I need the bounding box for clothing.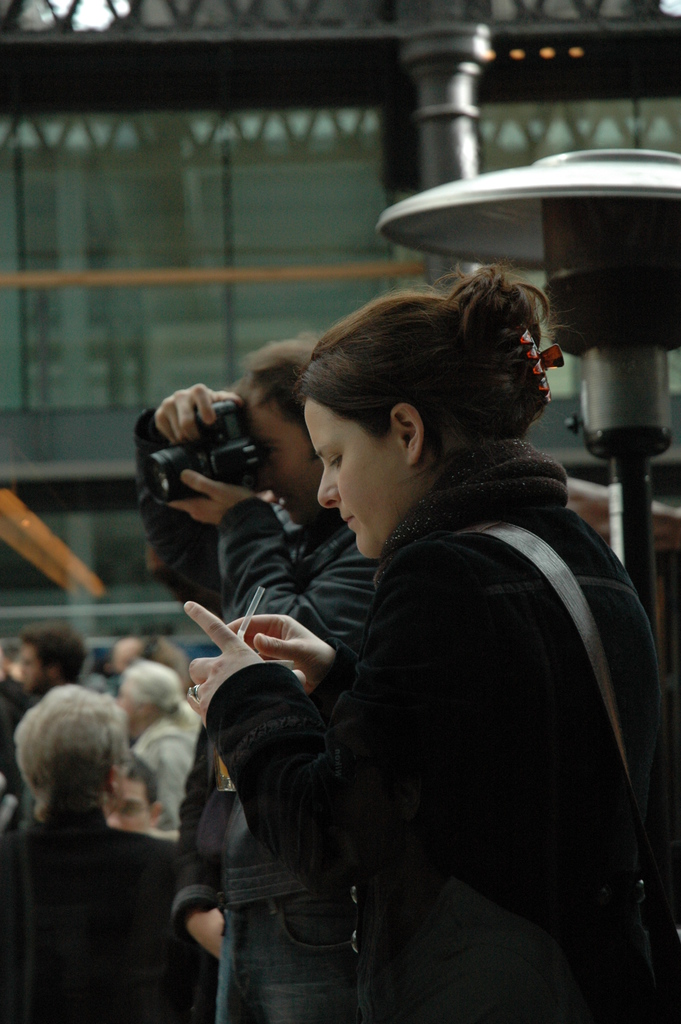
Here it is: select_region(219, 412, 662, 1022).
